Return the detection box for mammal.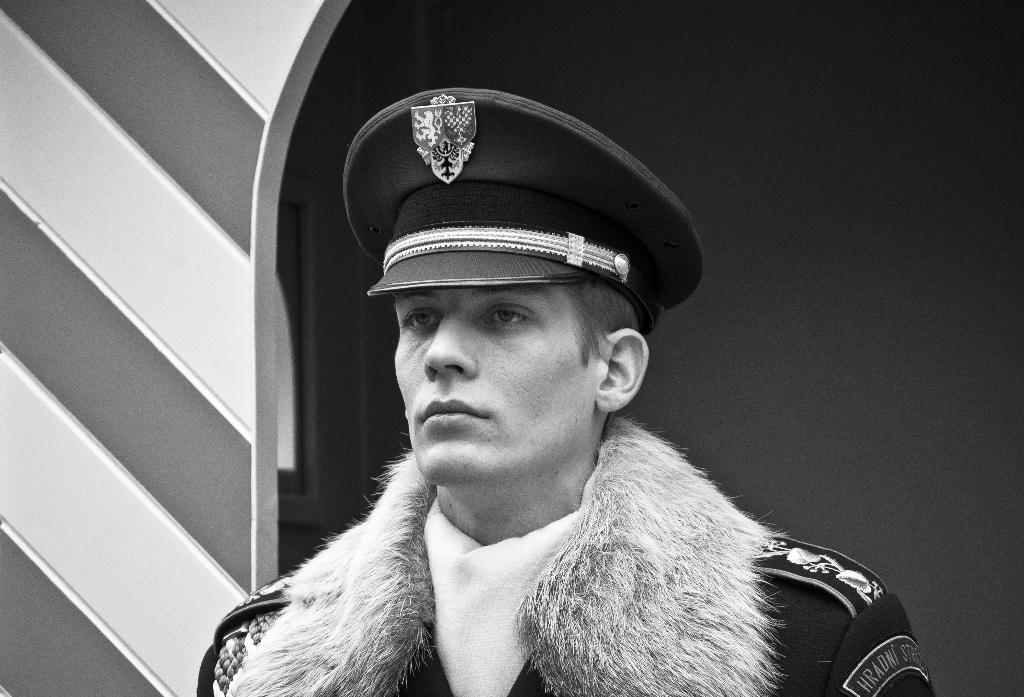
[left=175, top=137, right=891, bottom=687].
